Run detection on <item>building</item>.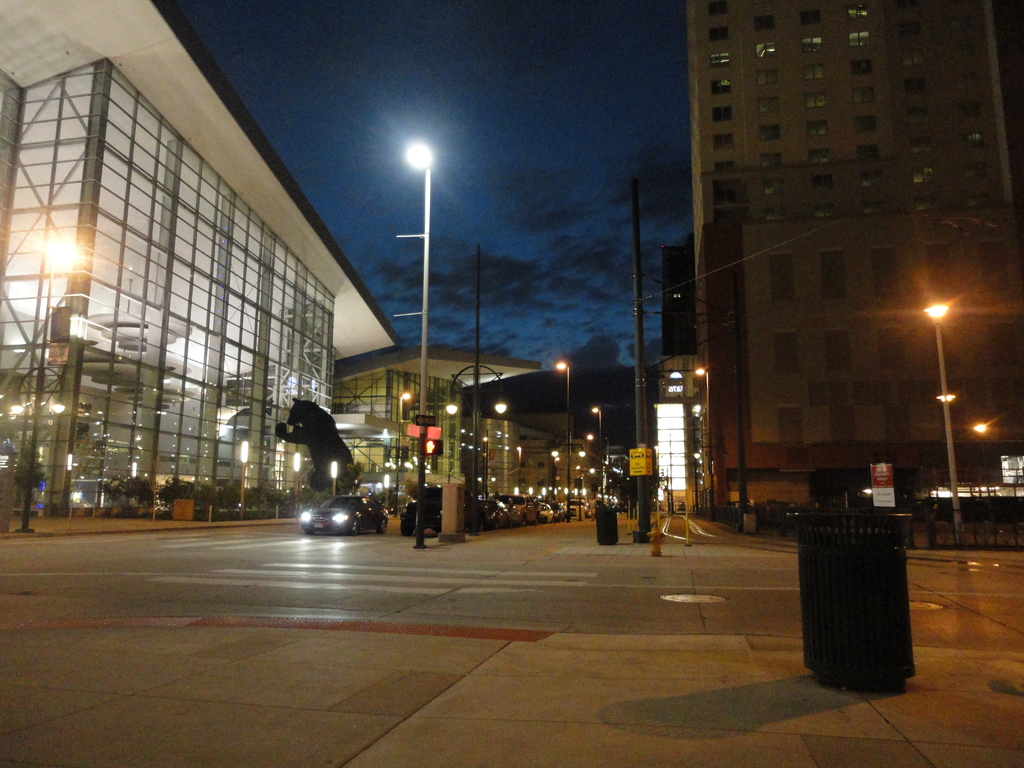
Result: 0,0,396,522.
